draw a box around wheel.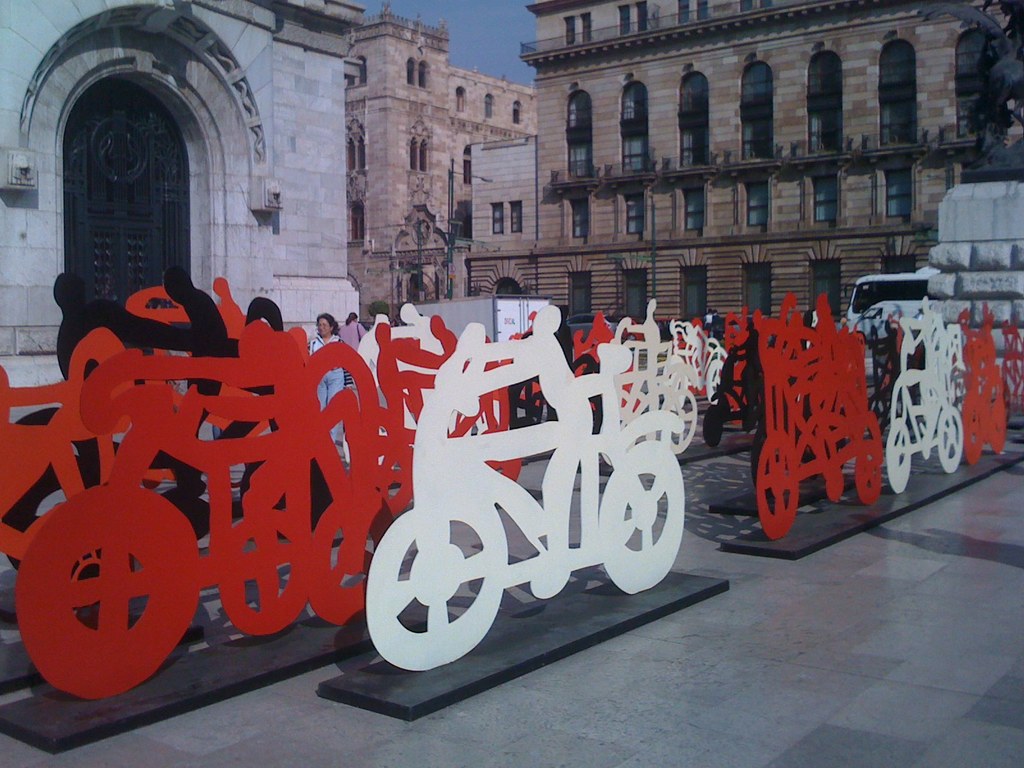
307, 502, 396, 628.
